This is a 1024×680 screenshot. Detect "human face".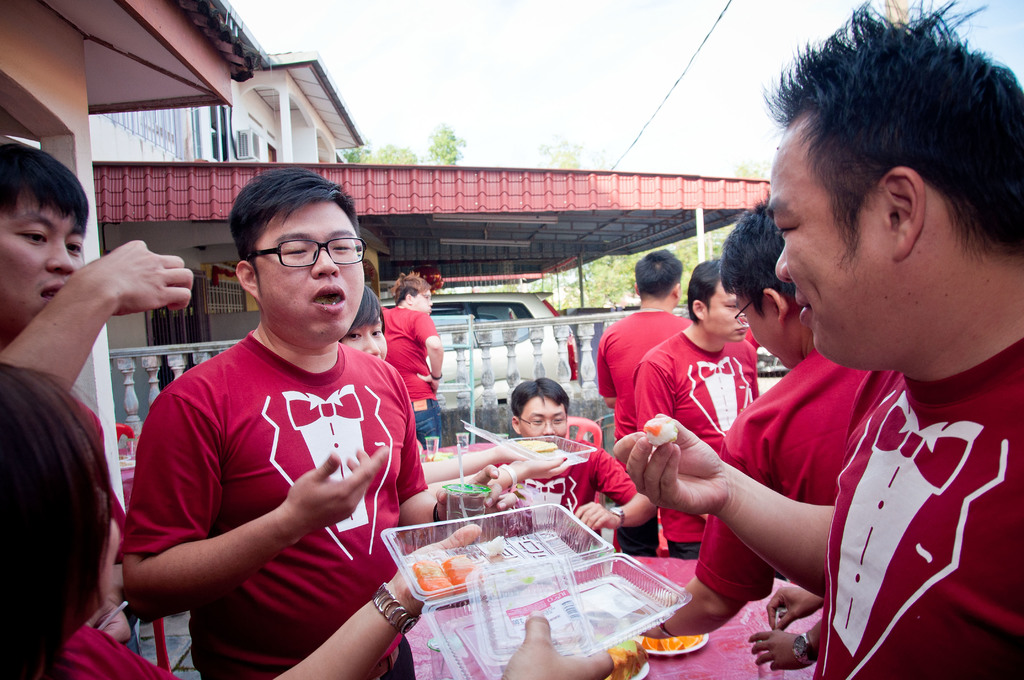
[515, 394, 573, 450].
